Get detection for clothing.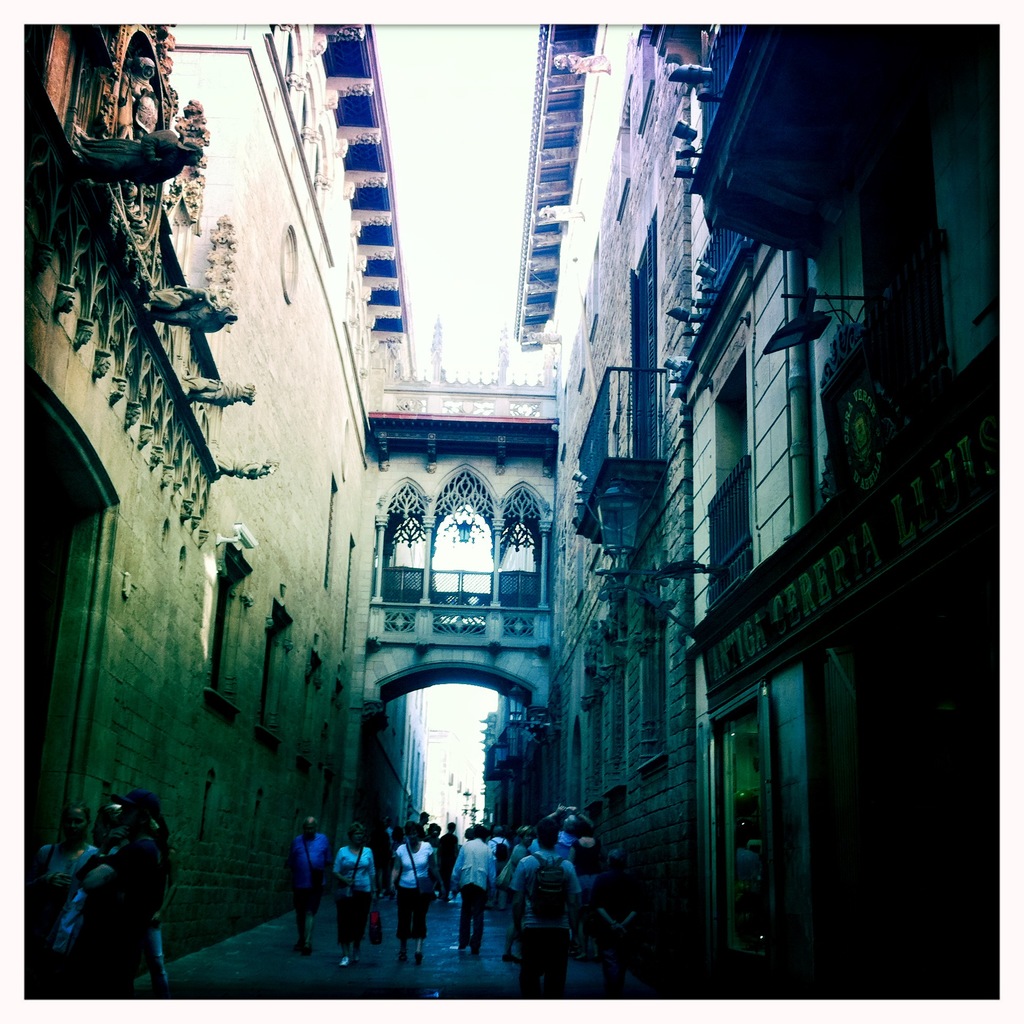
Detection: (72,837,160,998).
